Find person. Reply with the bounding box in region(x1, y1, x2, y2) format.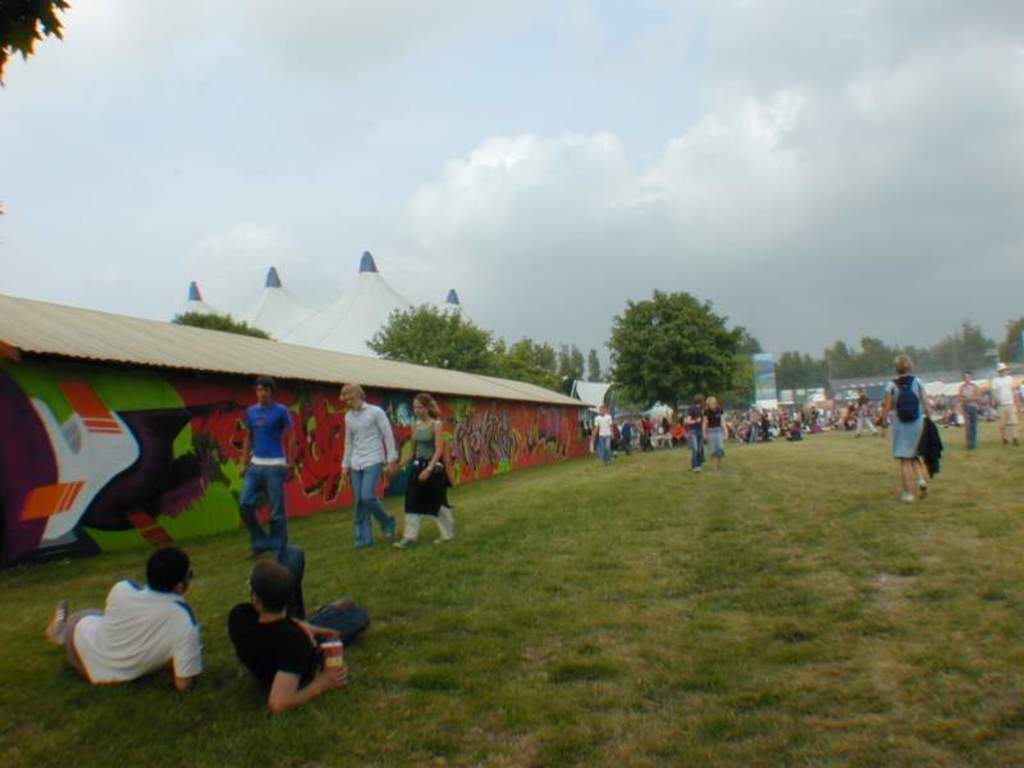
region(224, 535, 369, 709).
